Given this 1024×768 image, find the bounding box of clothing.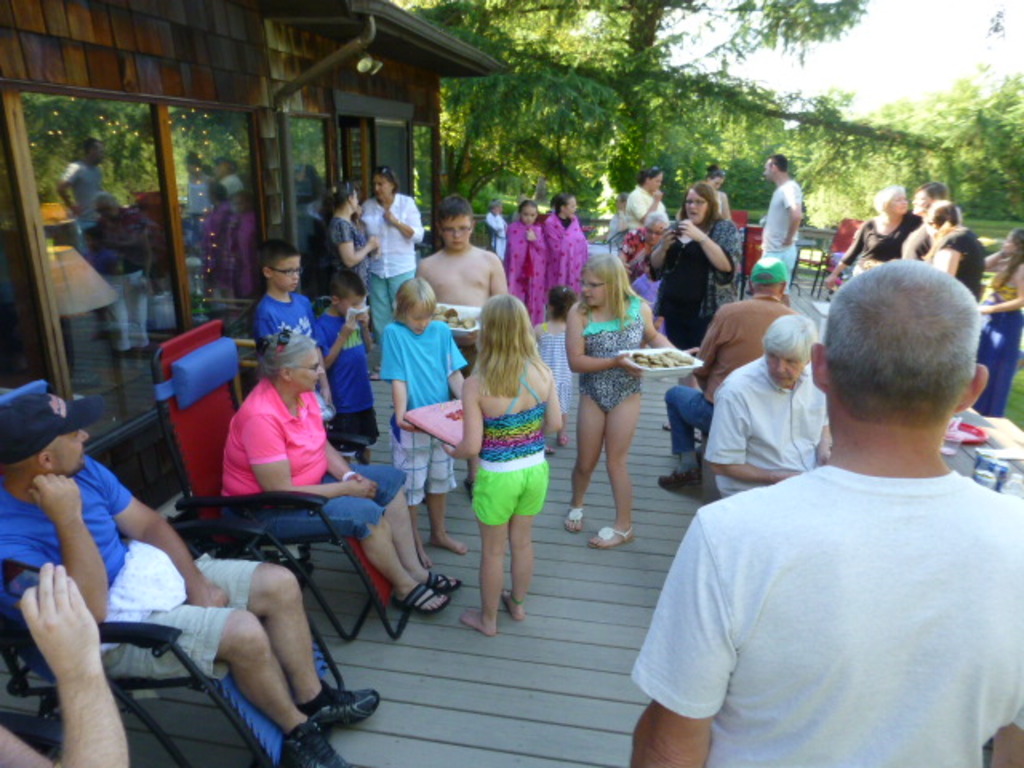
(x1=704, y1=355, x2=829, y2=499).
